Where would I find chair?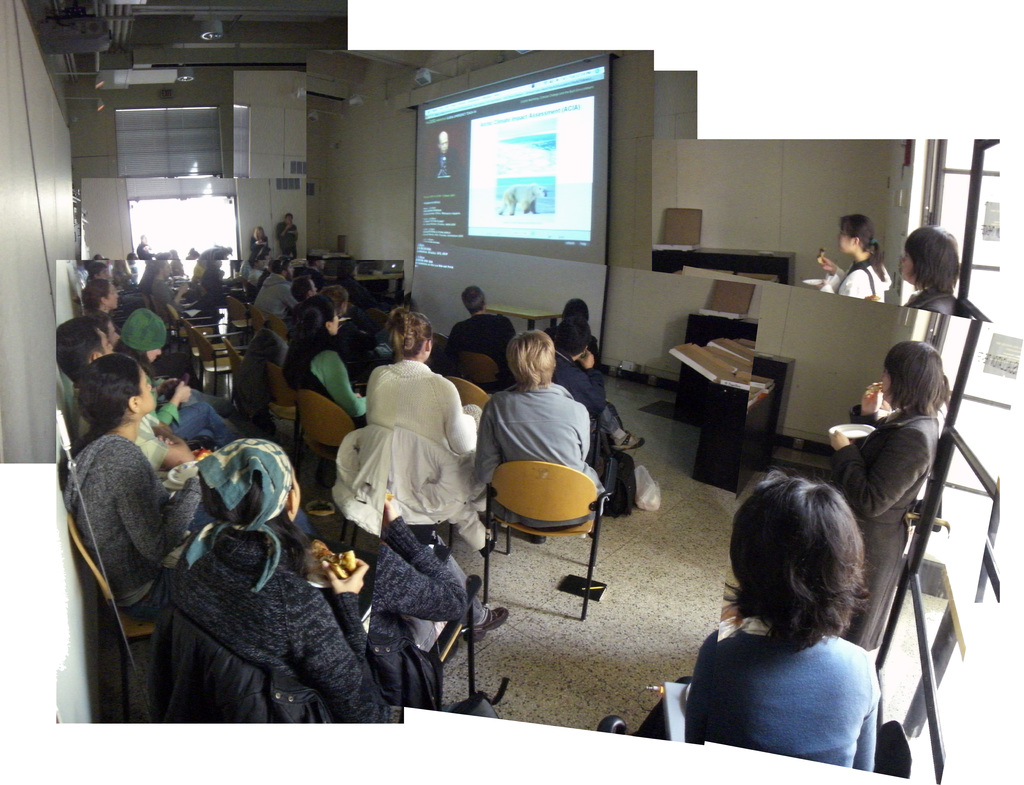
At Rect(451, 369, 488, 408).
